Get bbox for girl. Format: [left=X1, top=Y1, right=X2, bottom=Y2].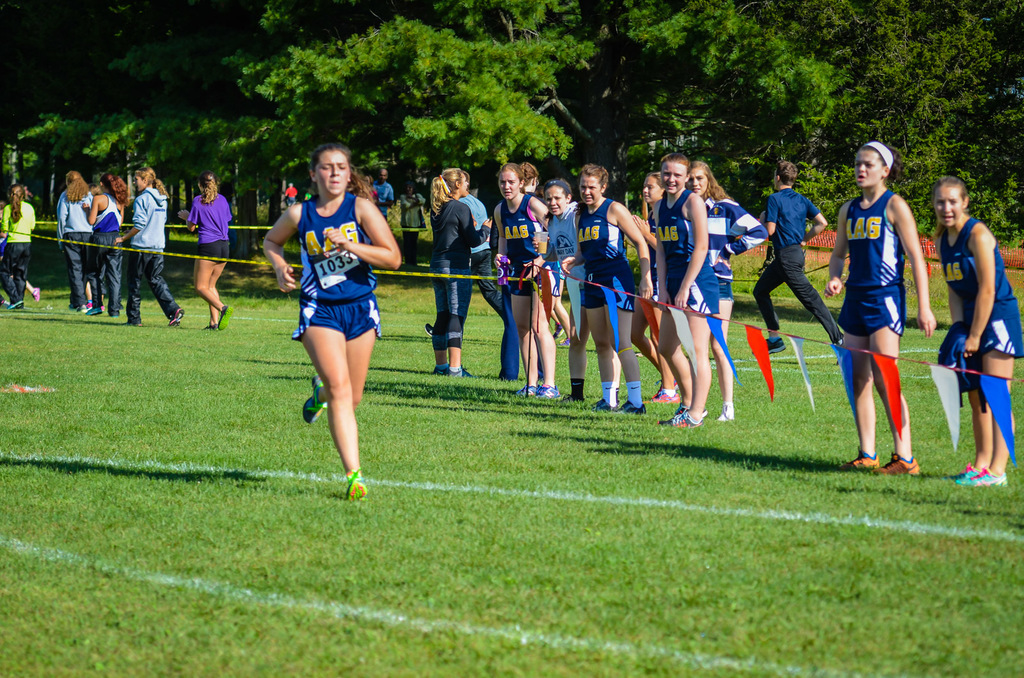
[left=543, top=179, right=621, bottom=404].
